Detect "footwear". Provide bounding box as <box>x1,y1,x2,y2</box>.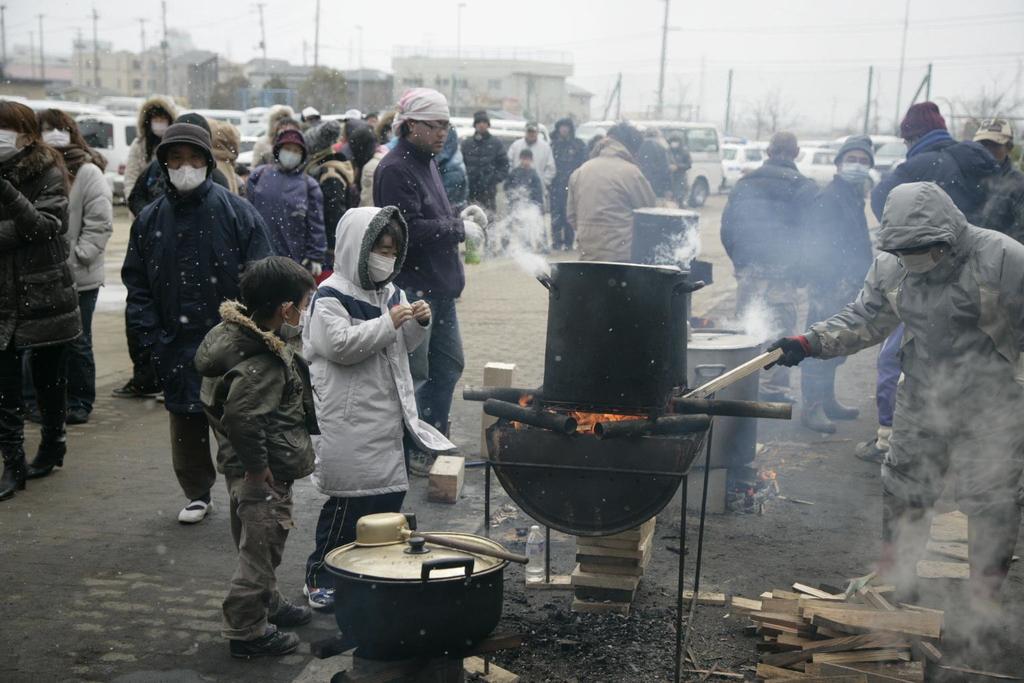
<box>405,449,435,475</box>.
